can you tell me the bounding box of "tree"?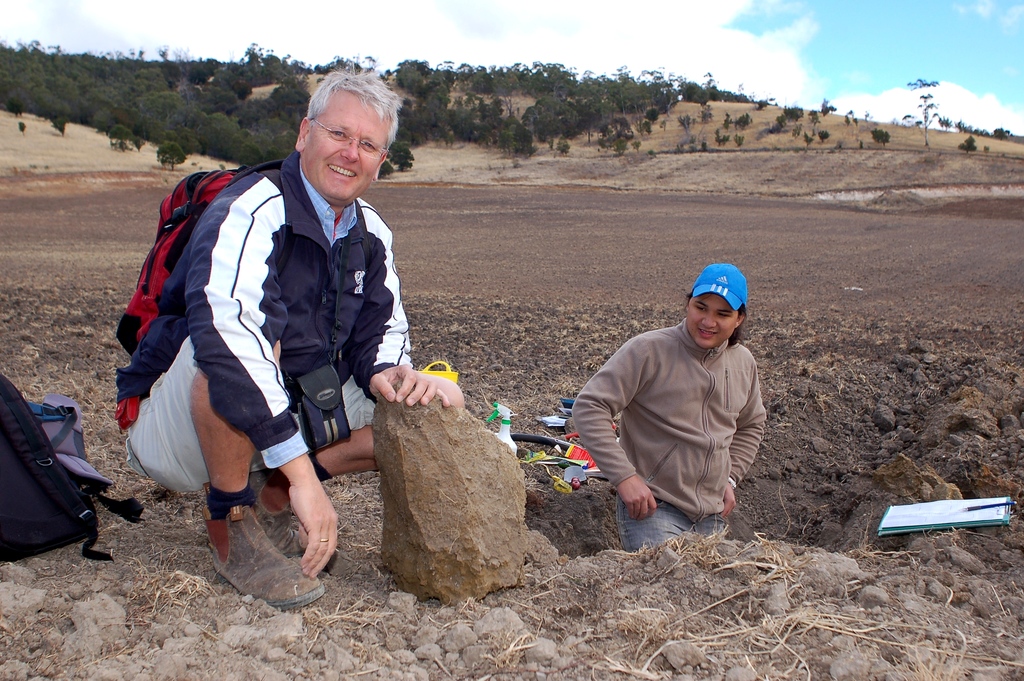
box=[735, 134, 752, 148].
